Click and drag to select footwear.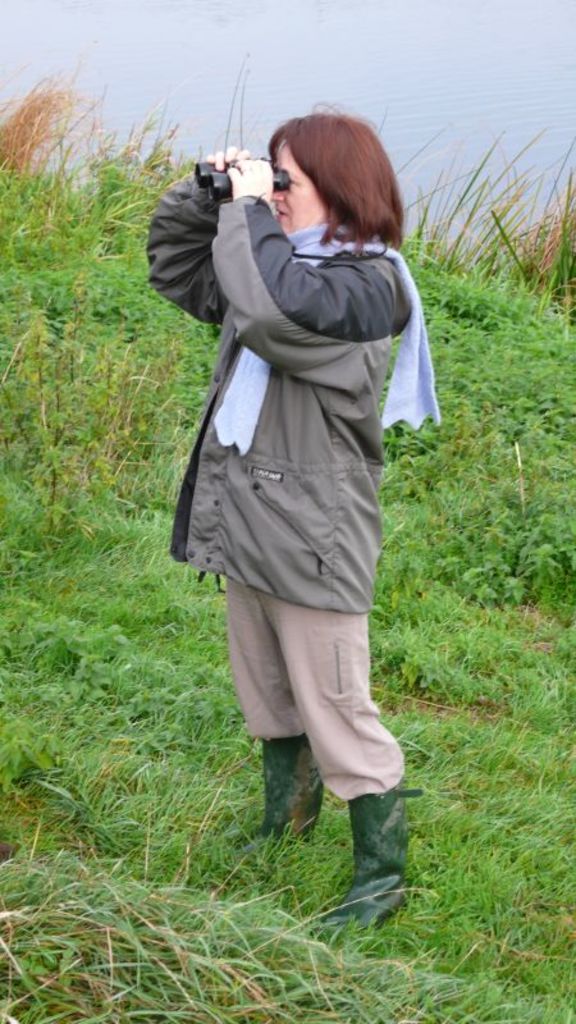
Selection: left=241, top=736, right=328, bottom=852.
